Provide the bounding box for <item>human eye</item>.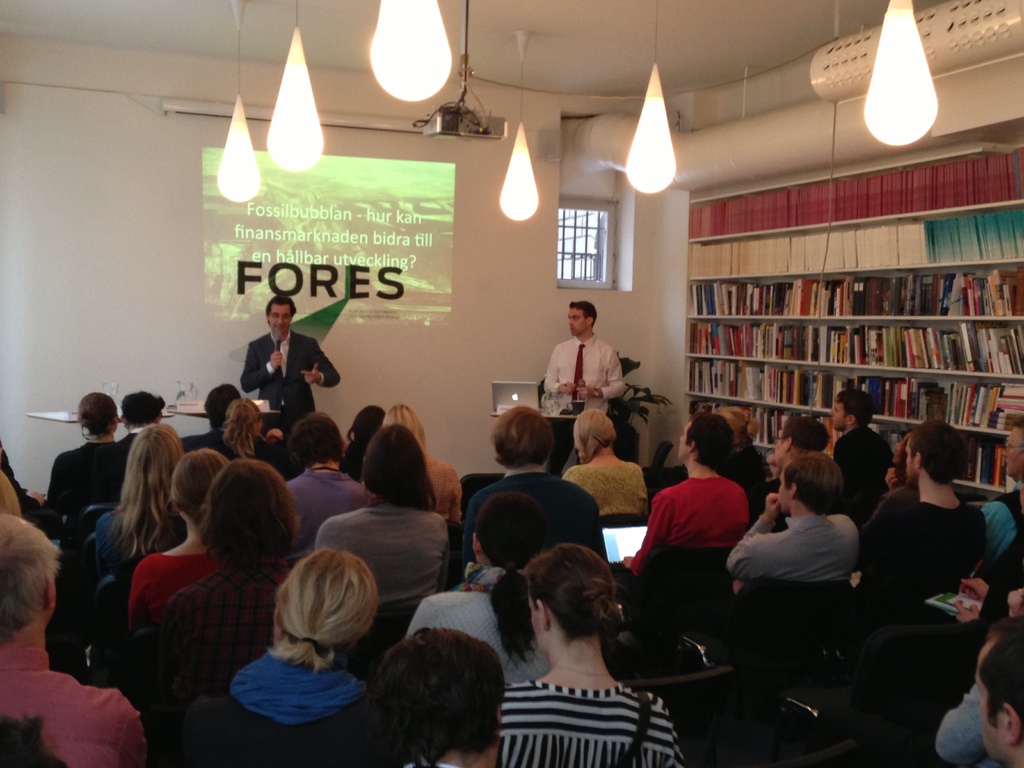
{"x1": 283, "y1": 316, "x2": 288, "y2": 320}.
